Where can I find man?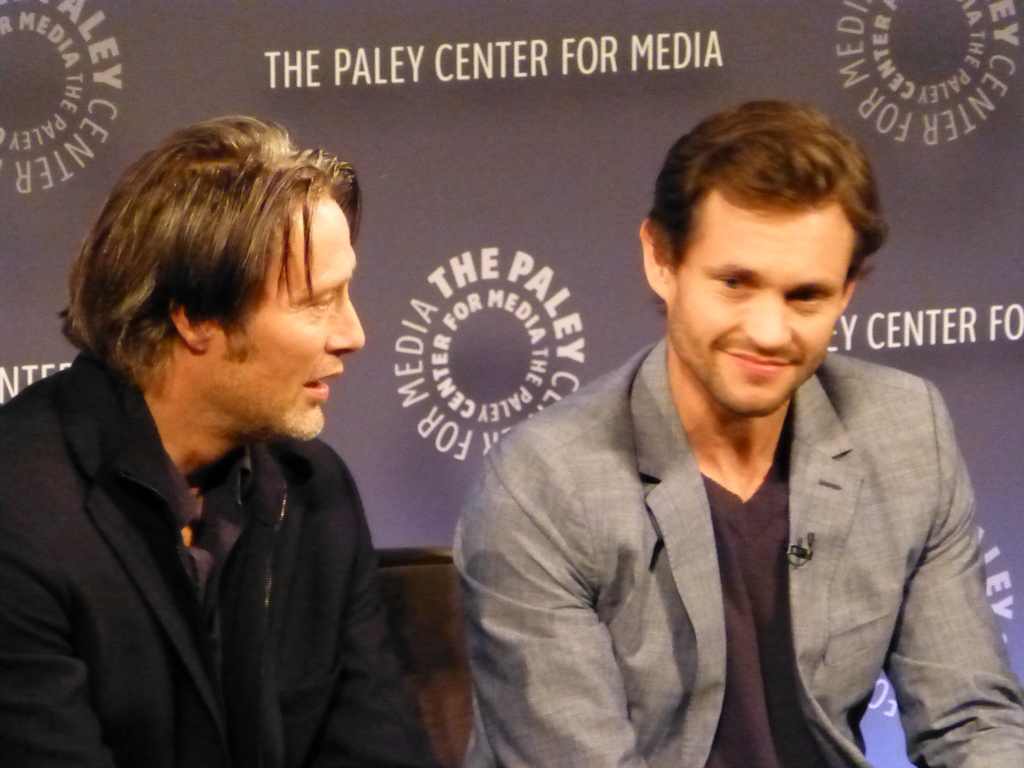
You can find it at <bbox>0, 108, 448, 767</bbox>.
